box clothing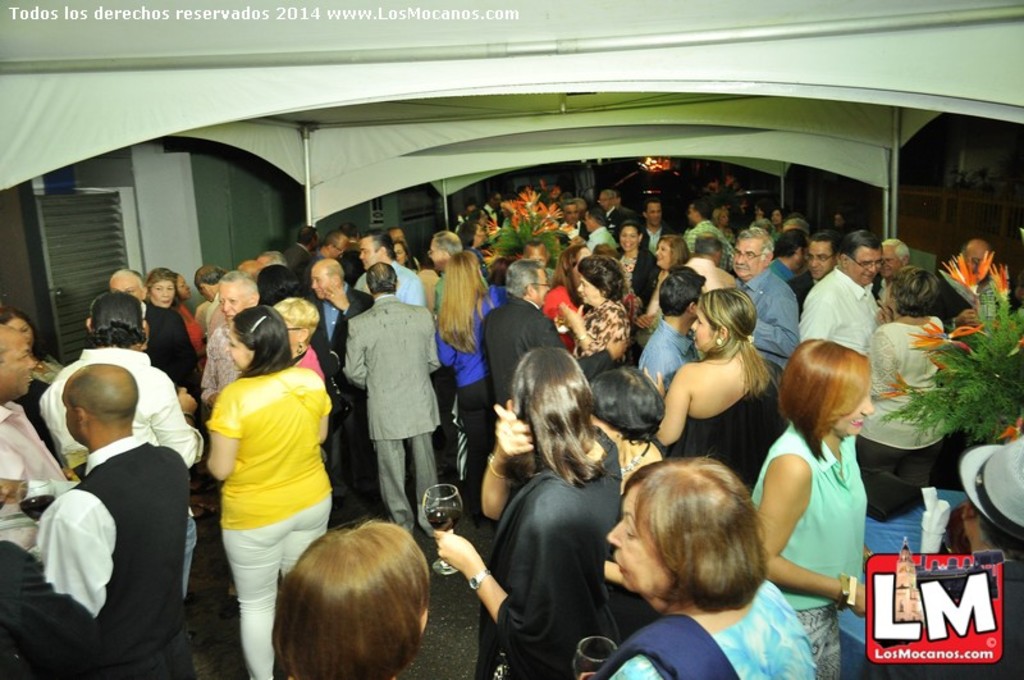
box=[797, 275, 873, 346]
